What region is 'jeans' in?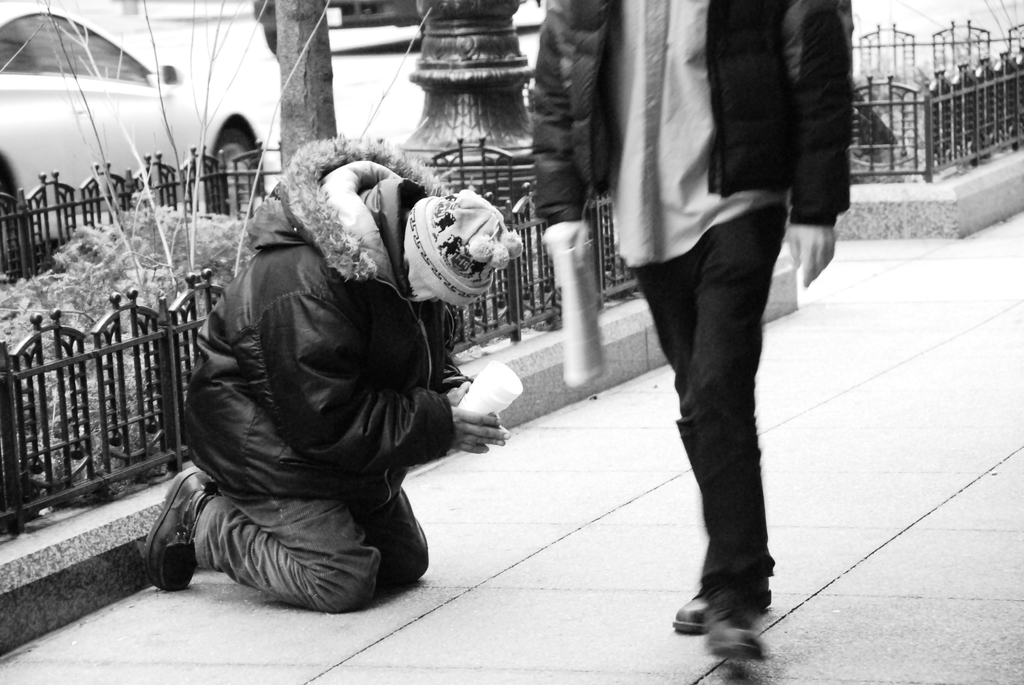
left=644, top=207, right=804, bottom=661.
